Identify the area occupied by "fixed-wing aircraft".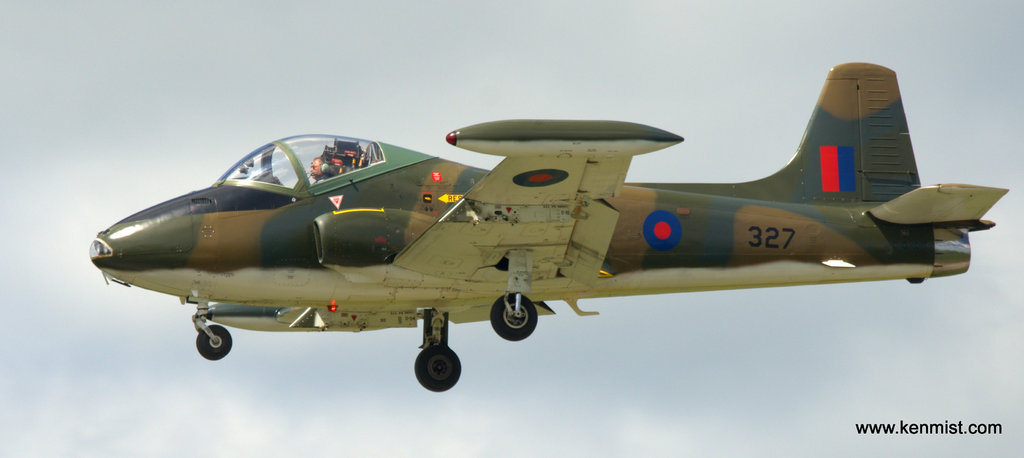
Area: 89,56,1012,390.
